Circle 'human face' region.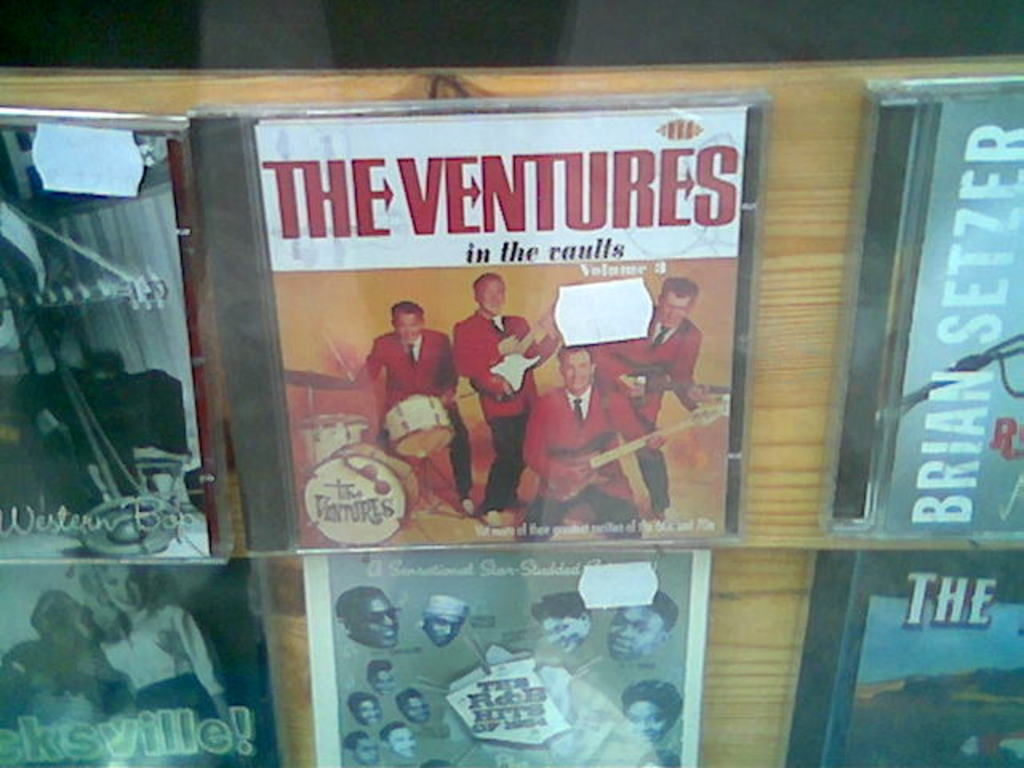
Region: <region>624, 702, 667, 739</region>.
